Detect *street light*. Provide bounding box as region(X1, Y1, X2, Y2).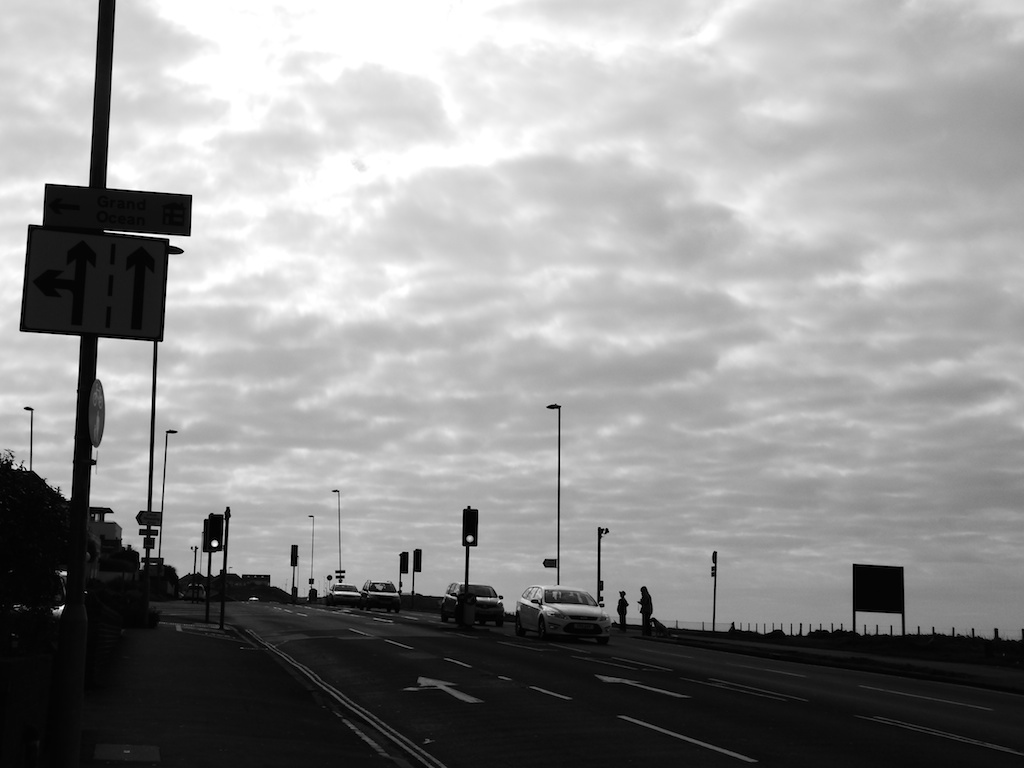
region(543, 402, 562, 590).
